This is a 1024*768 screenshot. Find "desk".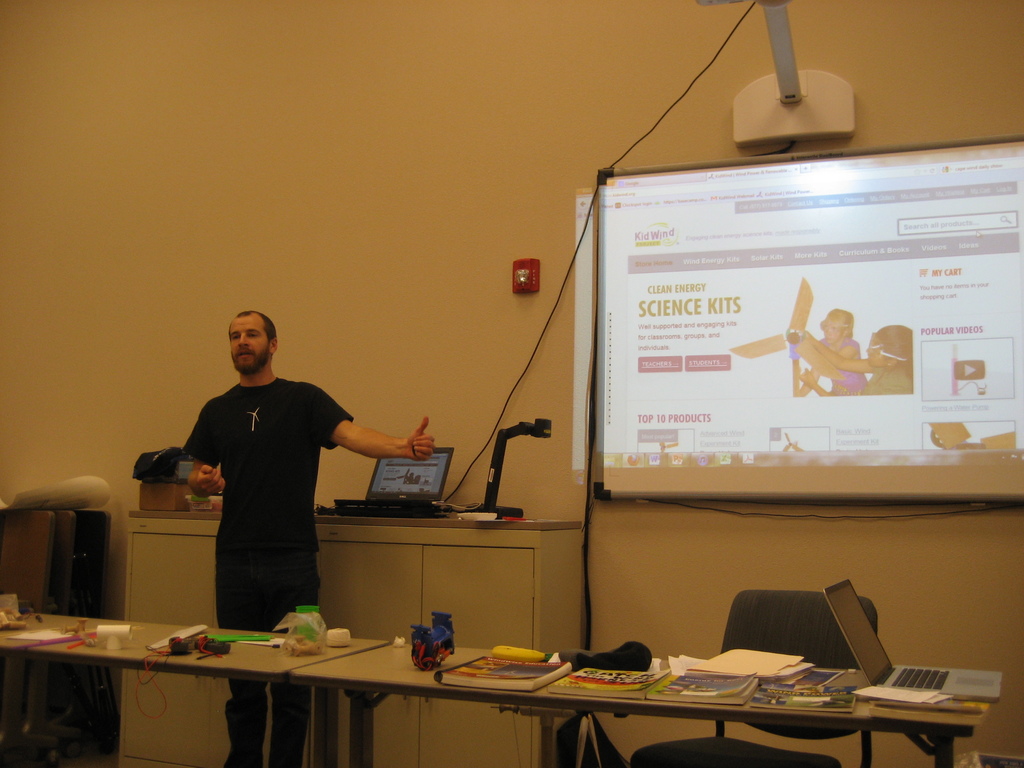
Bounding box: [202, 610, 948, 767].
